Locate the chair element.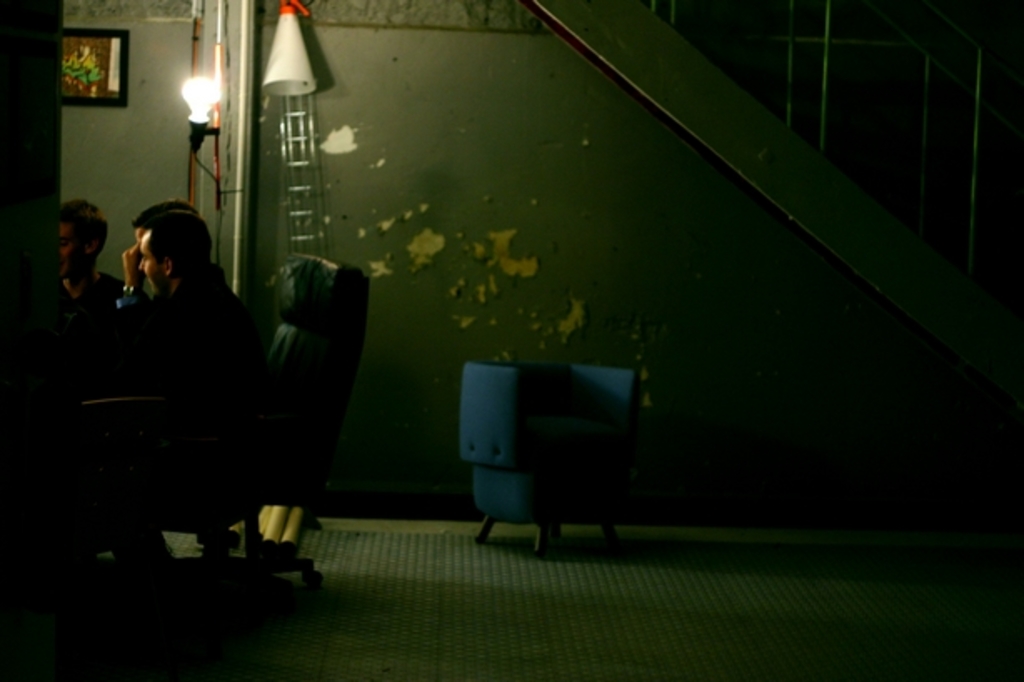
Element bbox: 439:344:659:554.
